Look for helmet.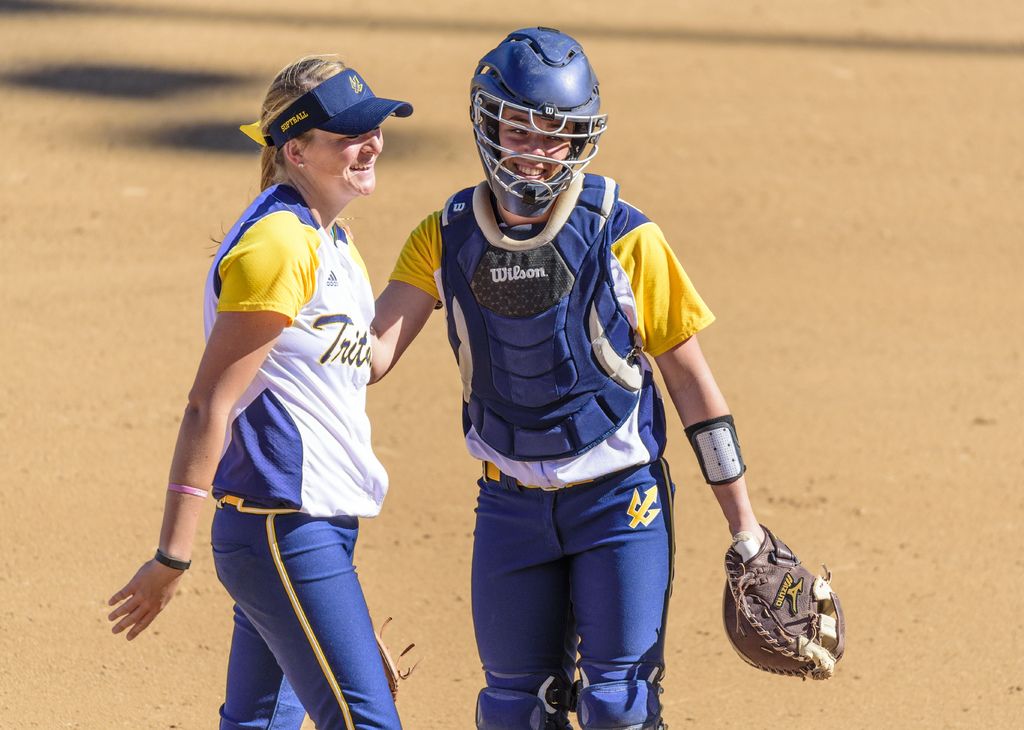
Found: (x1=465, y1=31, x2=611, y2=210).
